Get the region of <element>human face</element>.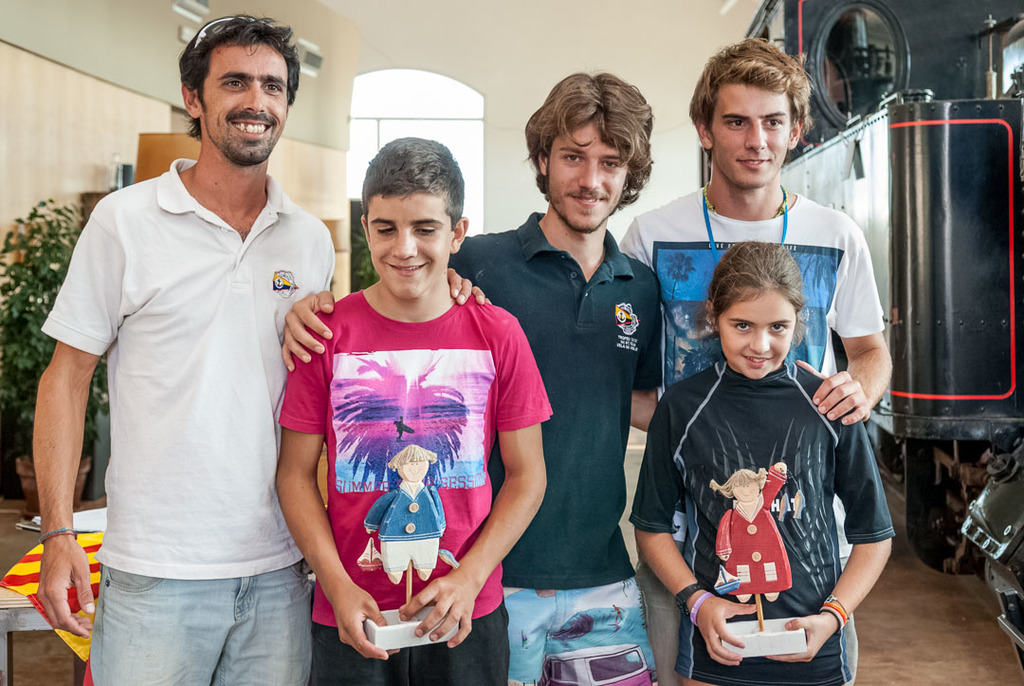
[left=542, top=111, right=629, bottom=237].
